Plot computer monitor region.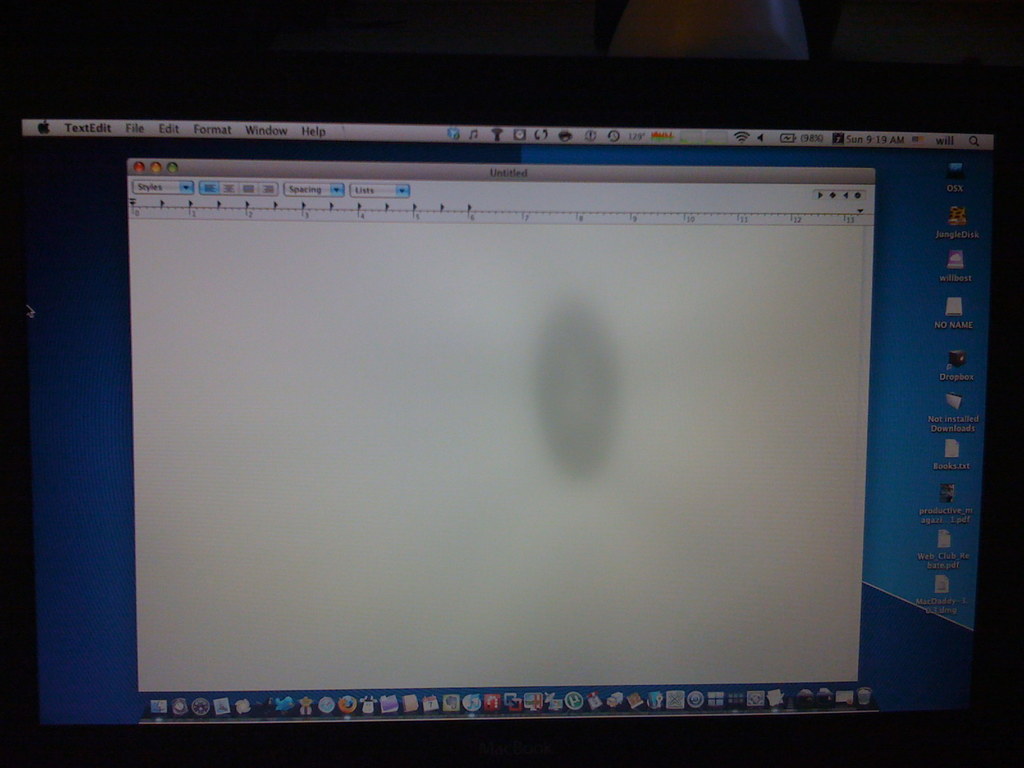
Plotted at bbox=[50, 68, 1010, 726].
